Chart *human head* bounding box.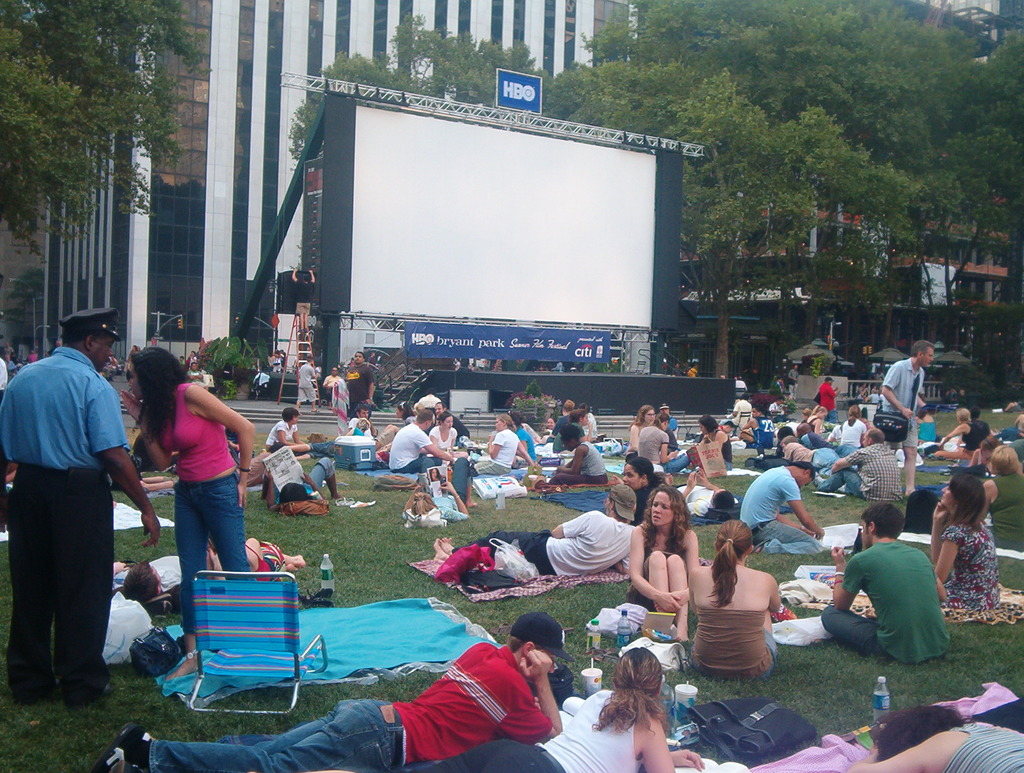
Charted: pyautogui.locateOnScreen(867, 386, 881, 402).
